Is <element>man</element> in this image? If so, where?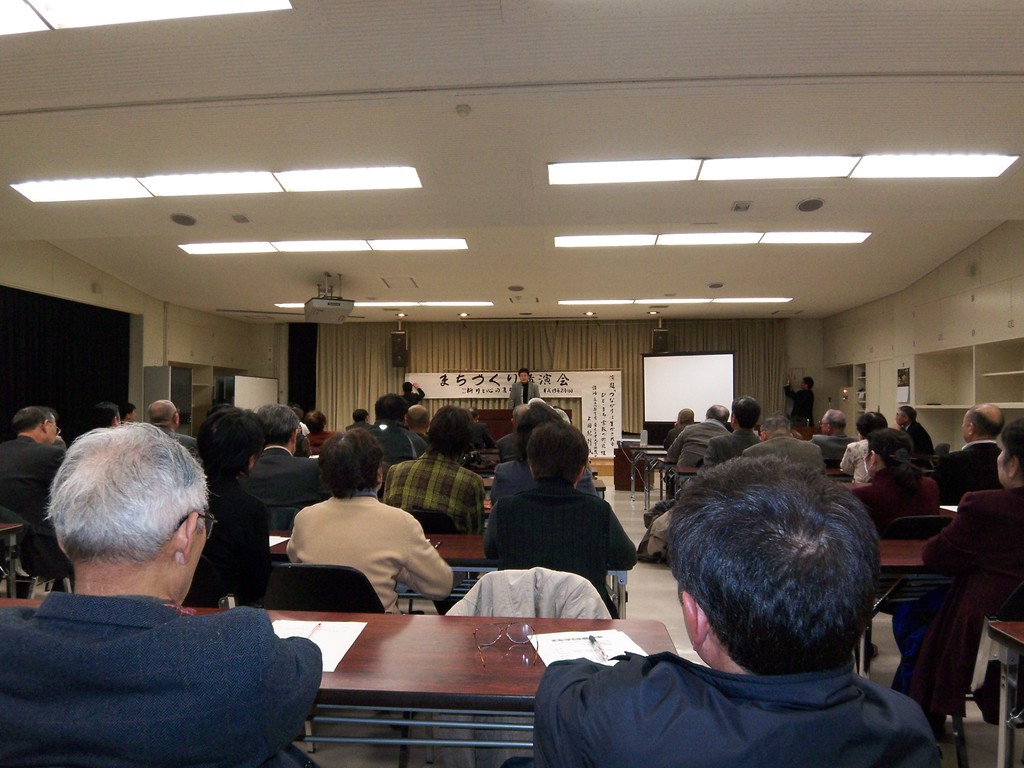
Yes, at <region>703, 398, 760, 468</region>.
